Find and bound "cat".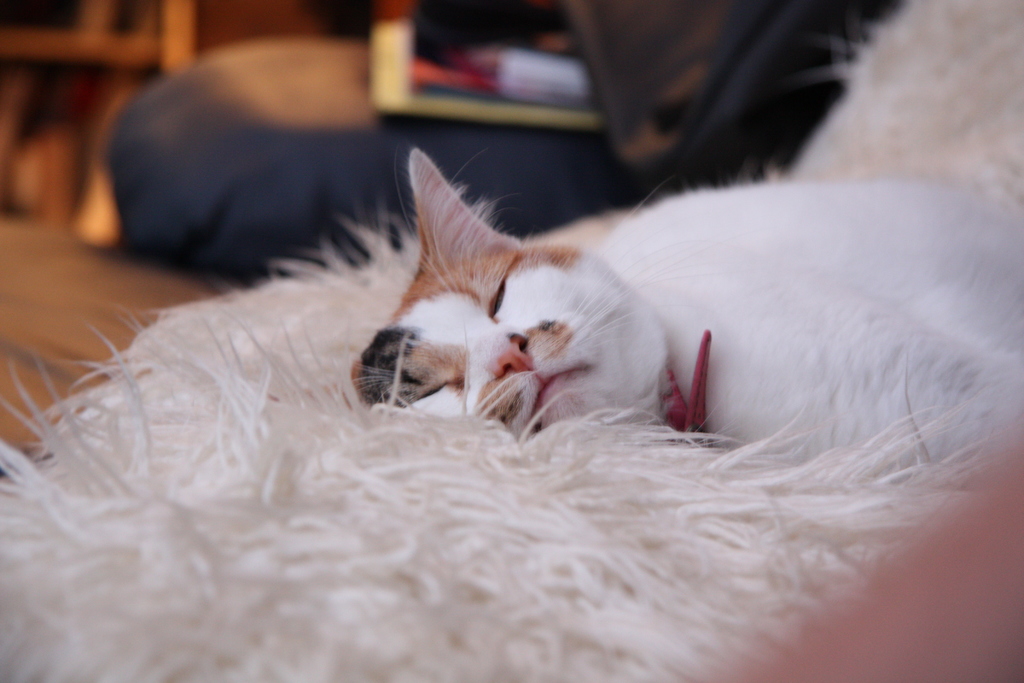
Bound: {"left": 355, "top": 143, "right": 1023, "bottom": 469}.
